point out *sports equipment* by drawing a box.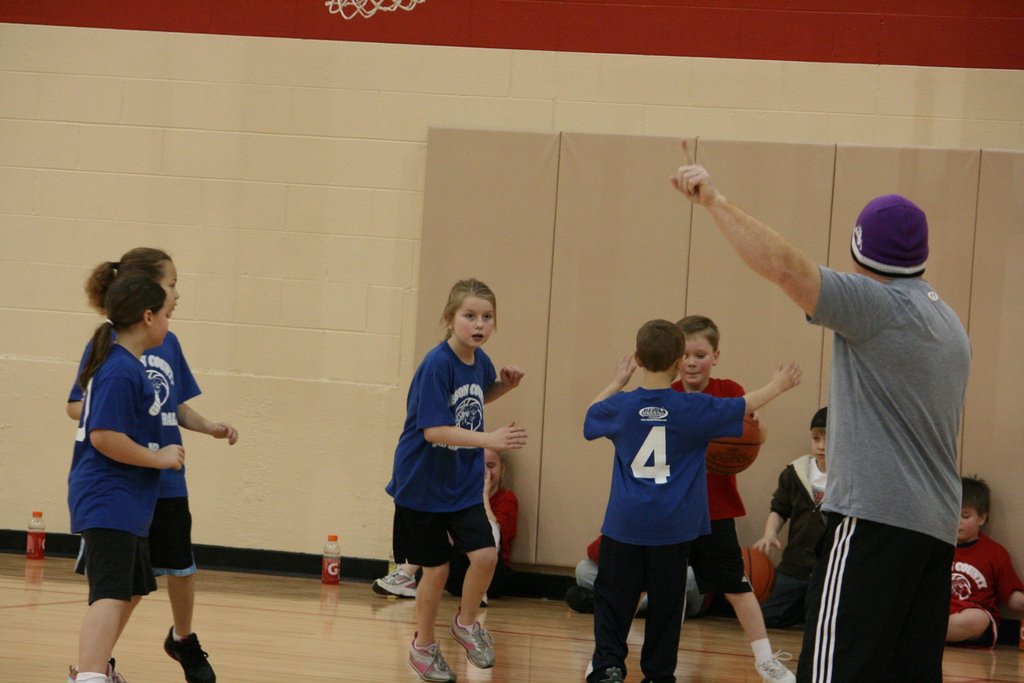
[369,566,413,599].
